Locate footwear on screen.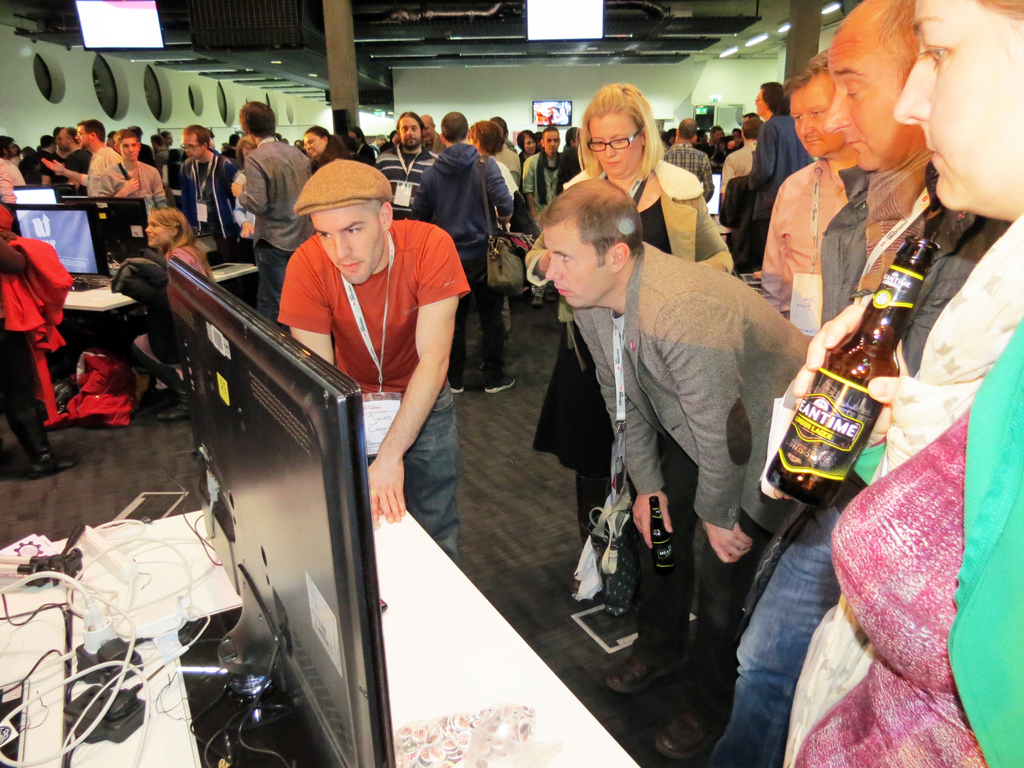
On screen at box=[156, 403, 188, 421].
